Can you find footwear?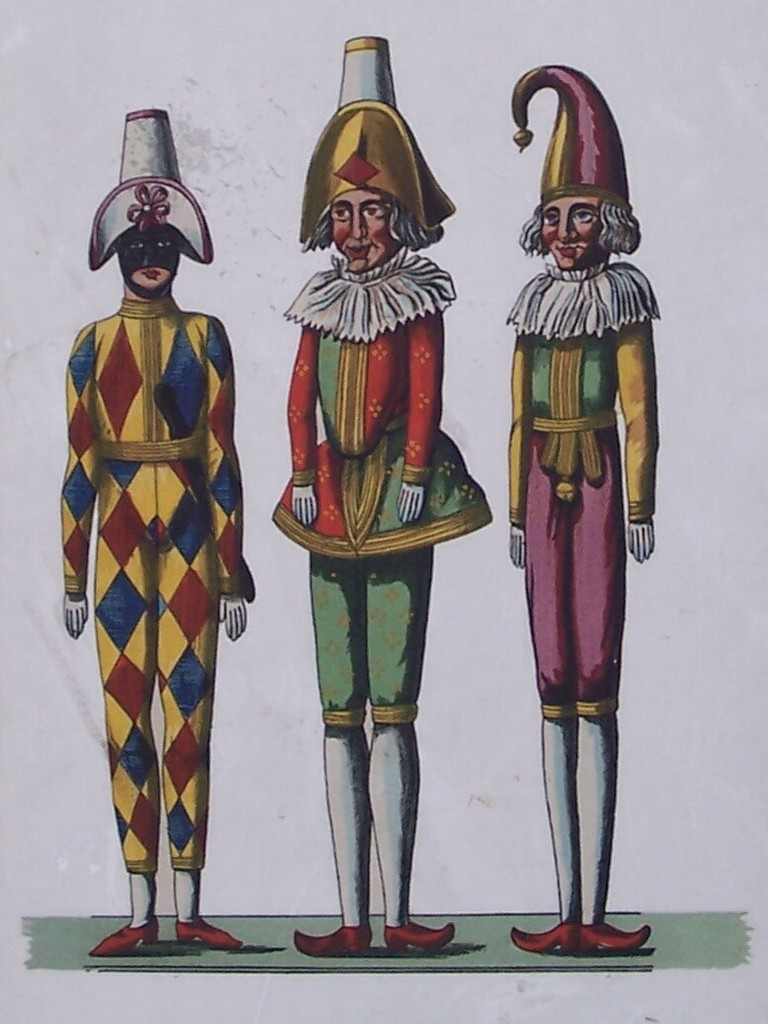
Yes, bounding box: 171 923 249 957.
